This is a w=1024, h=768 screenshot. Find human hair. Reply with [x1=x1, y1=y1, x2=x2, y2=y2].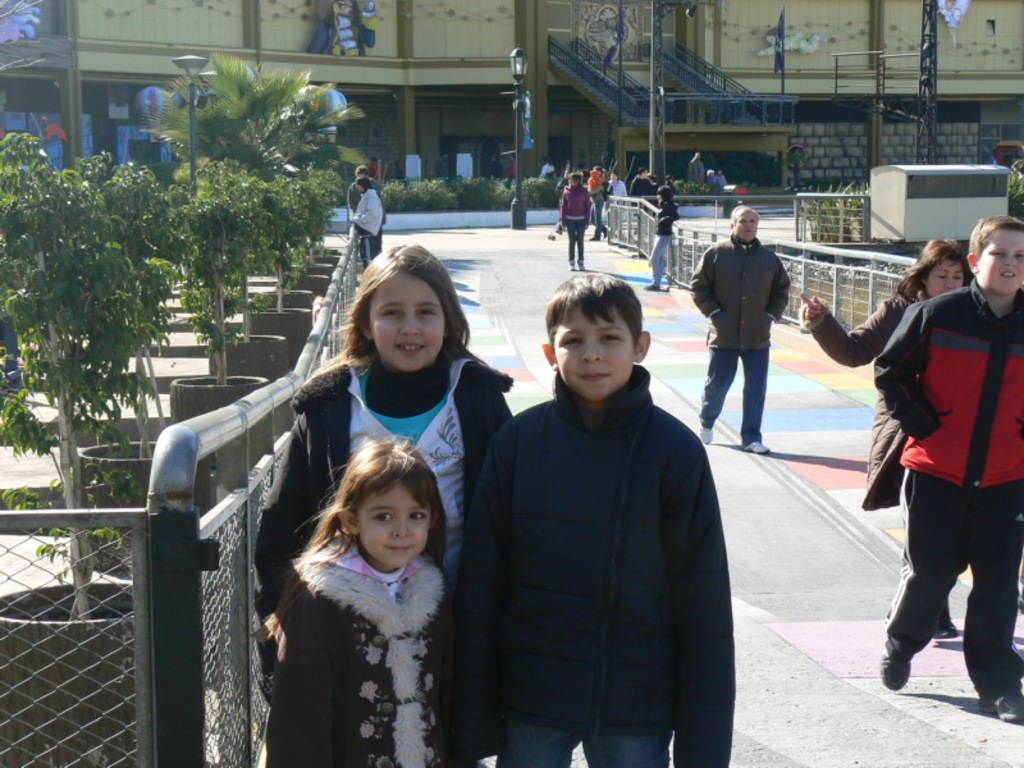
[x1=731, y1=206, x2=760, y2=230].
